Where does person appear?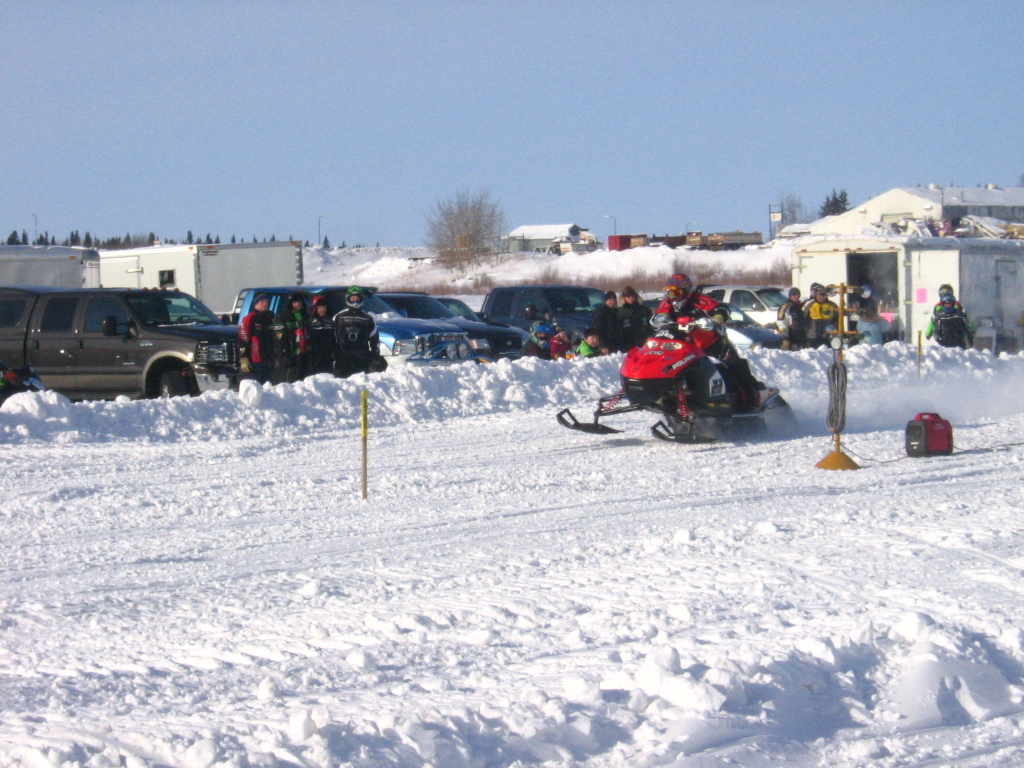
Appears at <box>653,274,766,397</box>.
